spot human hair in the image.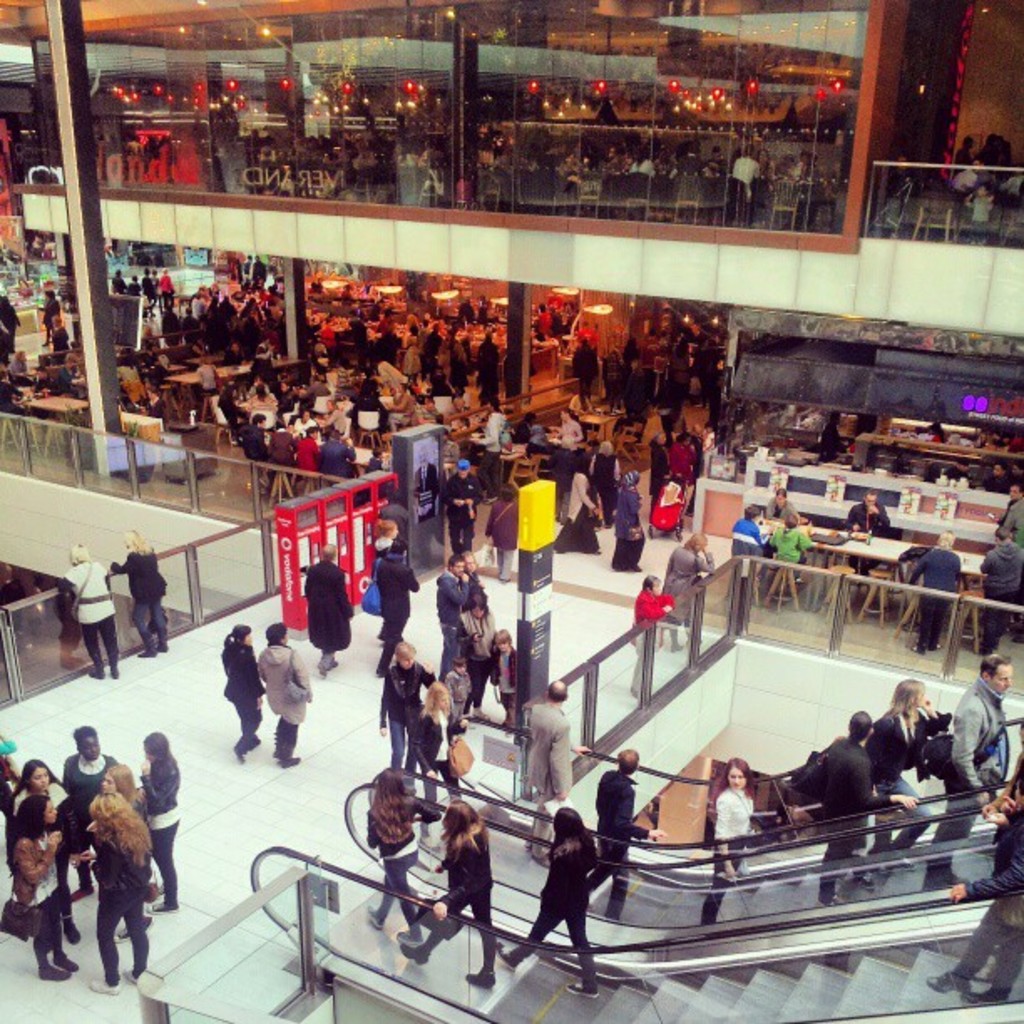
human hair found at {"left": 545, "top": 676, "right": 571, "bottom": 701}.
